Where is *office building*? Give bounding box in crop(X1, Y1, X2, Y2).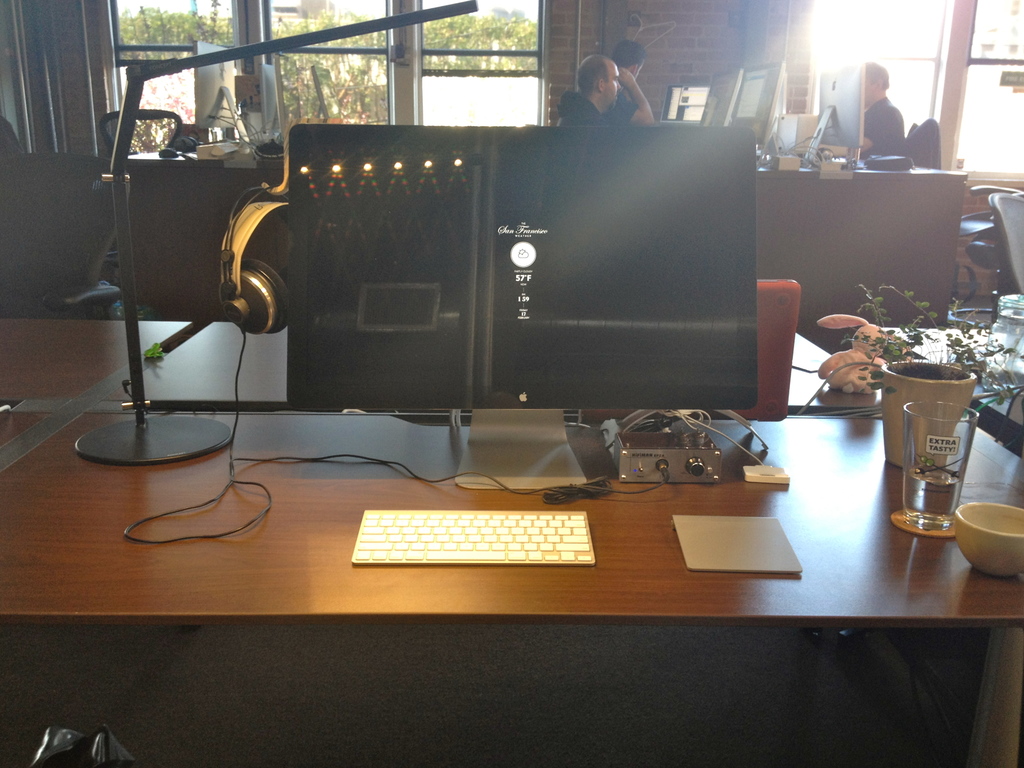
crop(77, 0, 1004, 767).
